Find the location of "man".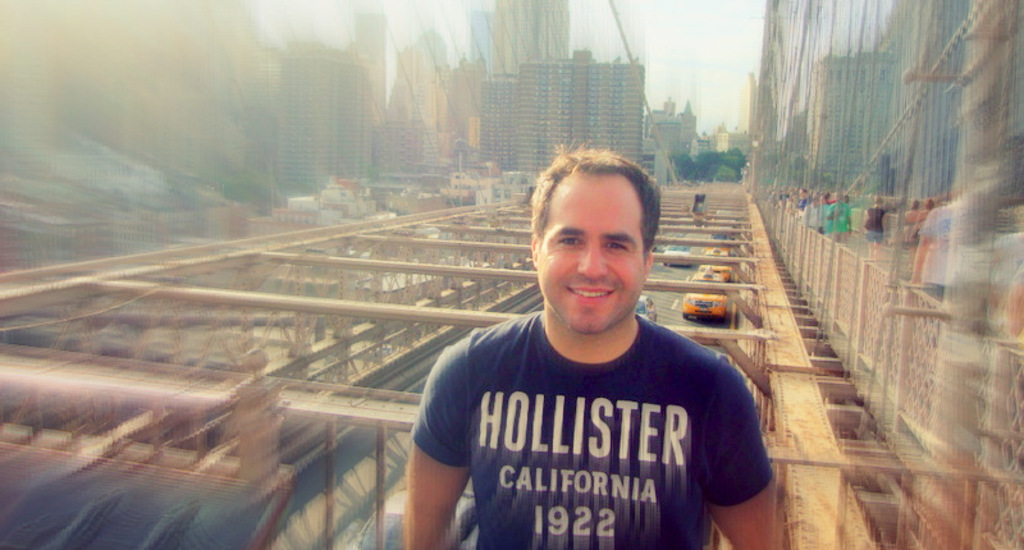
Location: BBox(397, 155, 780, 541).
